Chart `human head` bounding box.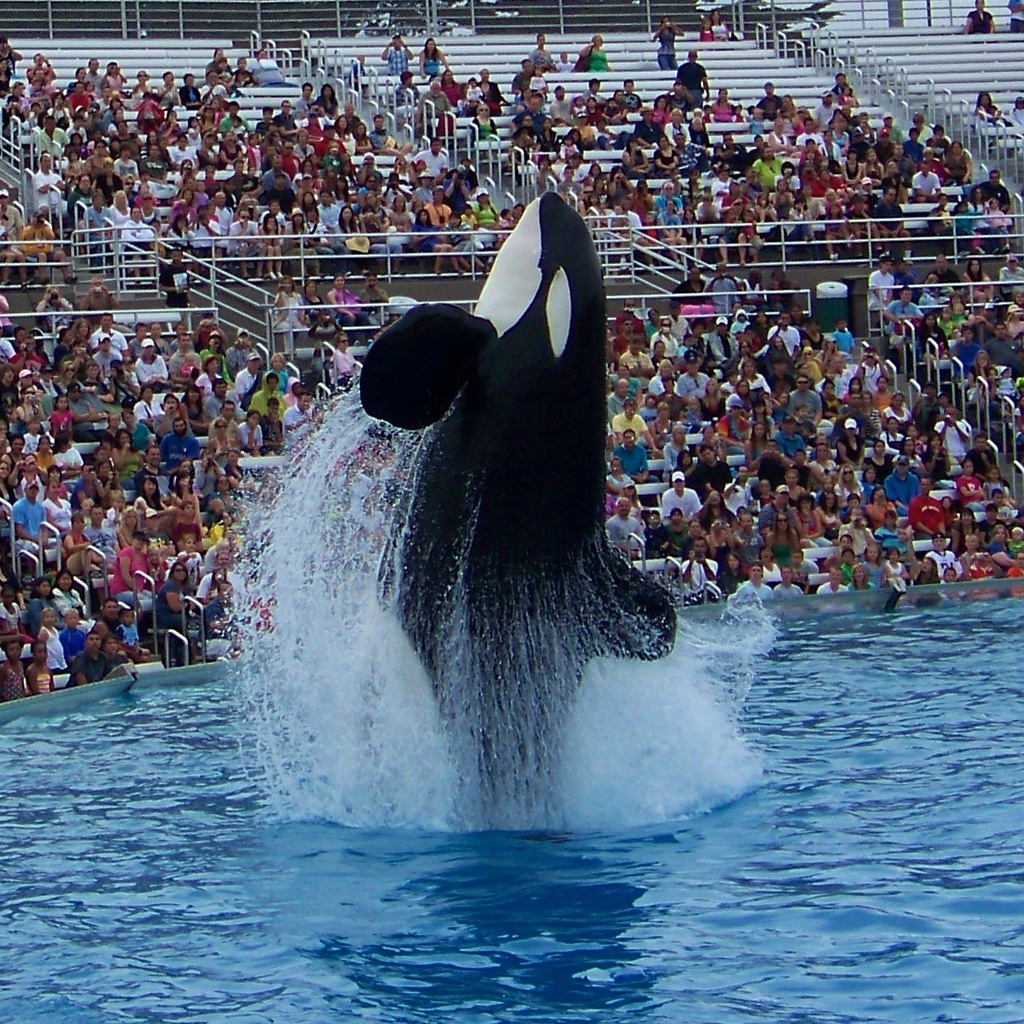
Charted: [x1=937, y1=568, x2=958, y2=583].
